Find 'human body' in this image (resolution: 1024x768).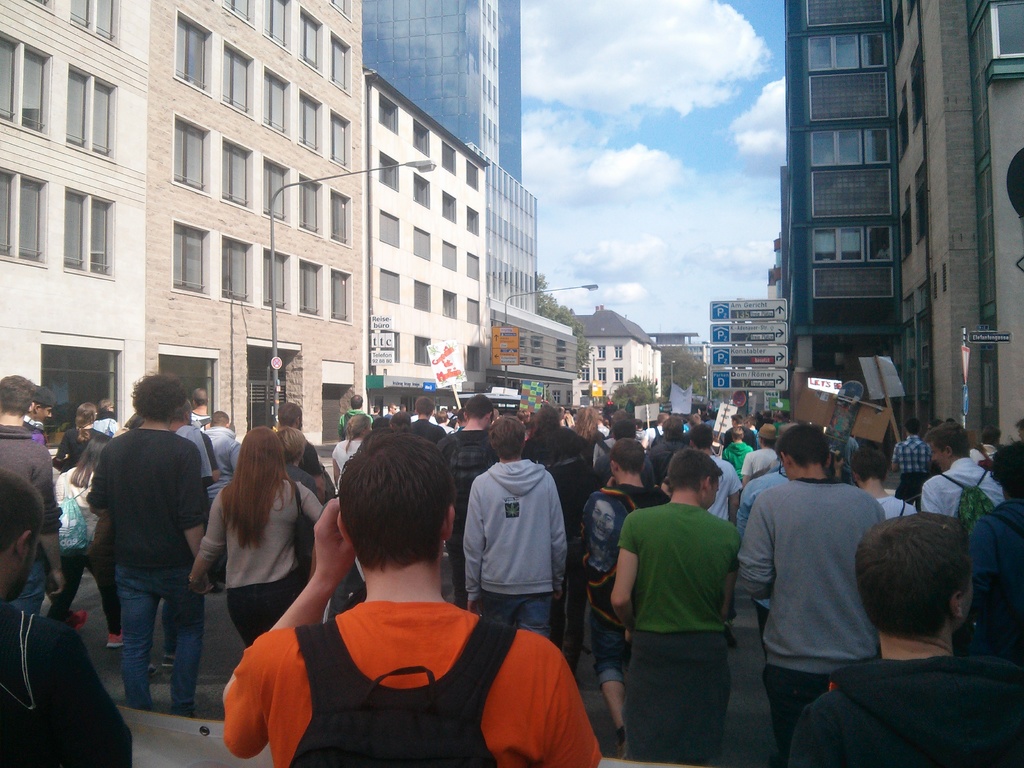
BBox(87, 371, 215, 712).
